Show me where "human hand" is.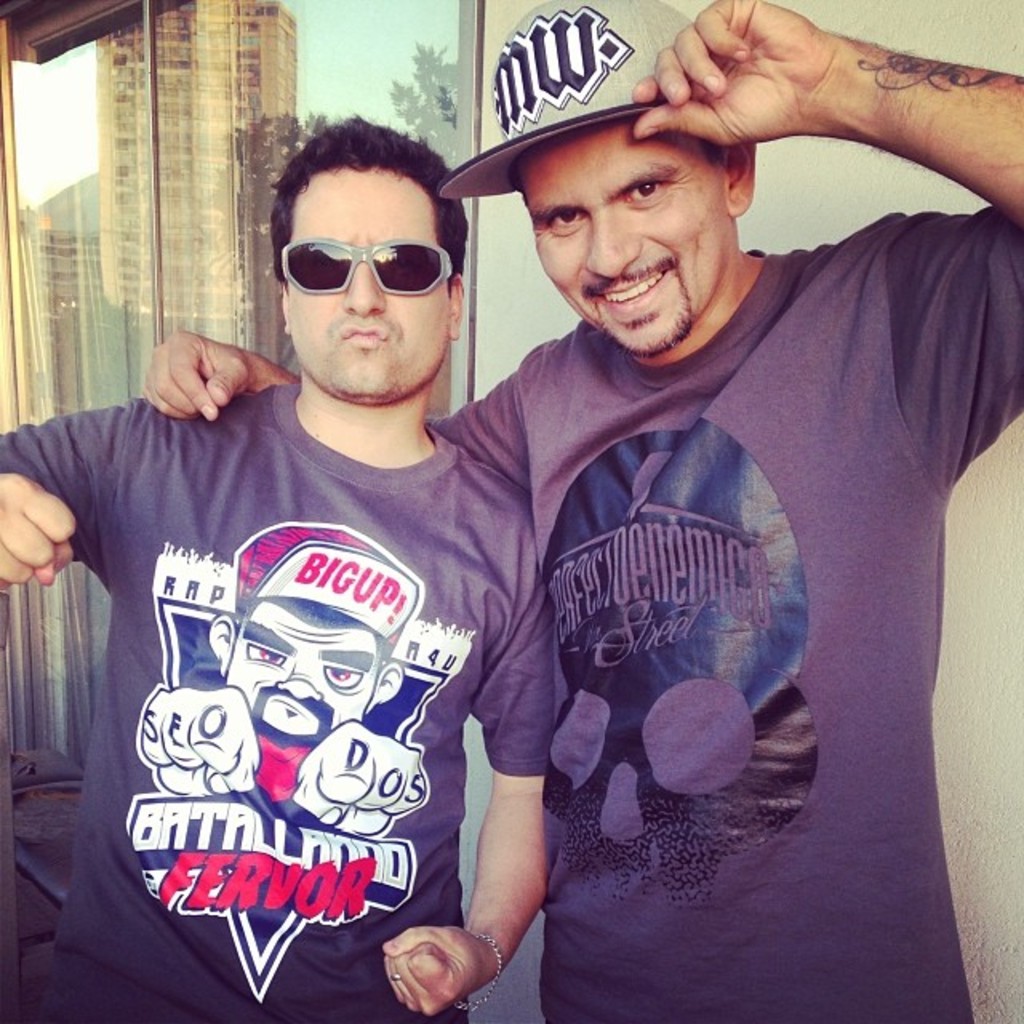
"human hand" is at [0, 472, 82, 592].
